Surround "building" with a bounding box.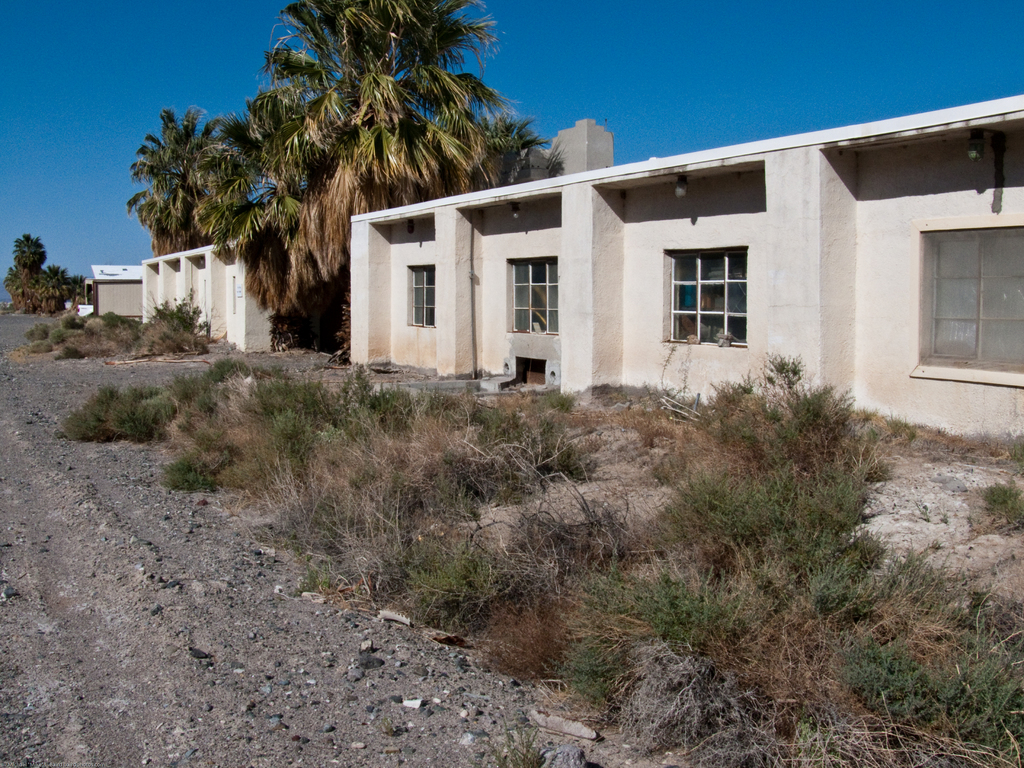
pyautogui.locateOnScreen(86, 264, 145, 324).
